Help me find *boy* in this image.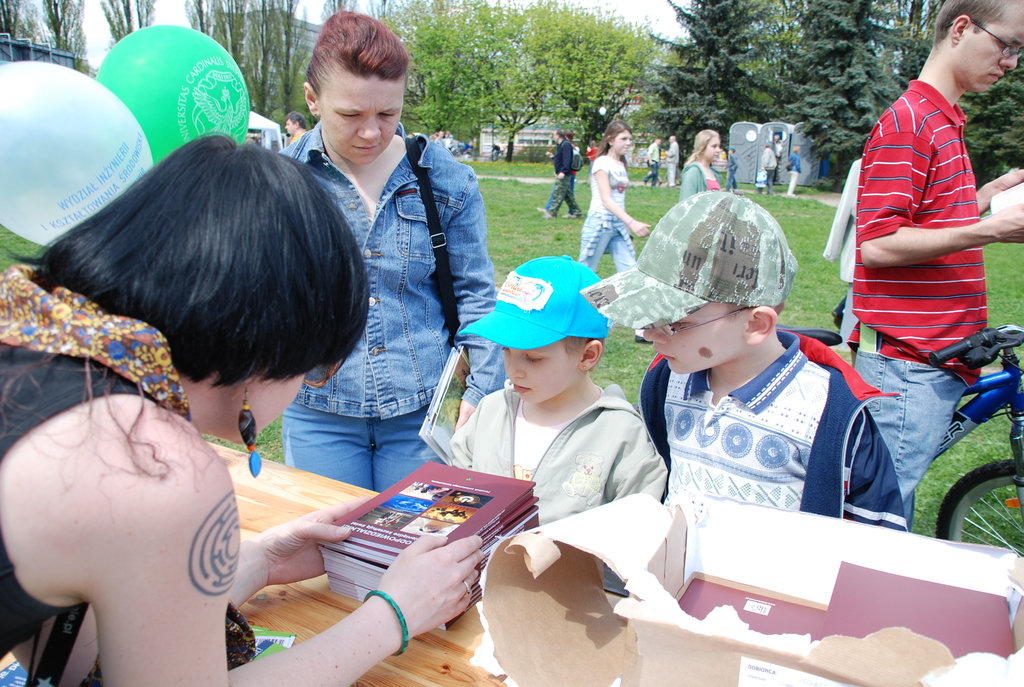
Found it: <box>449,256,668,526</box>.
